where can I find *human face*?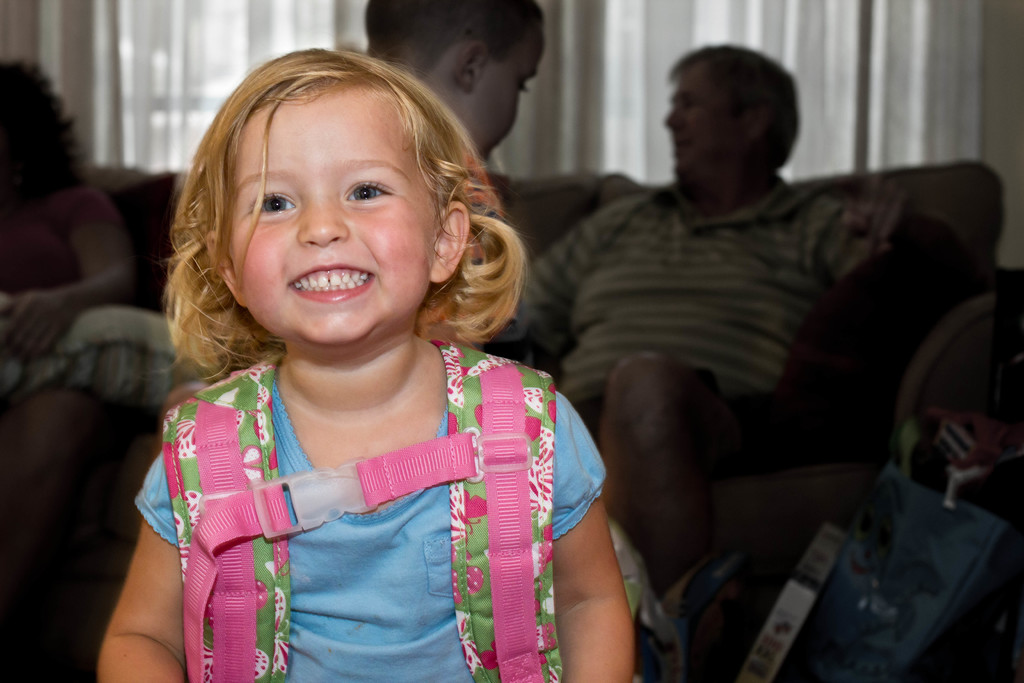
You can find it at box=[456, 24, 545, 154].
